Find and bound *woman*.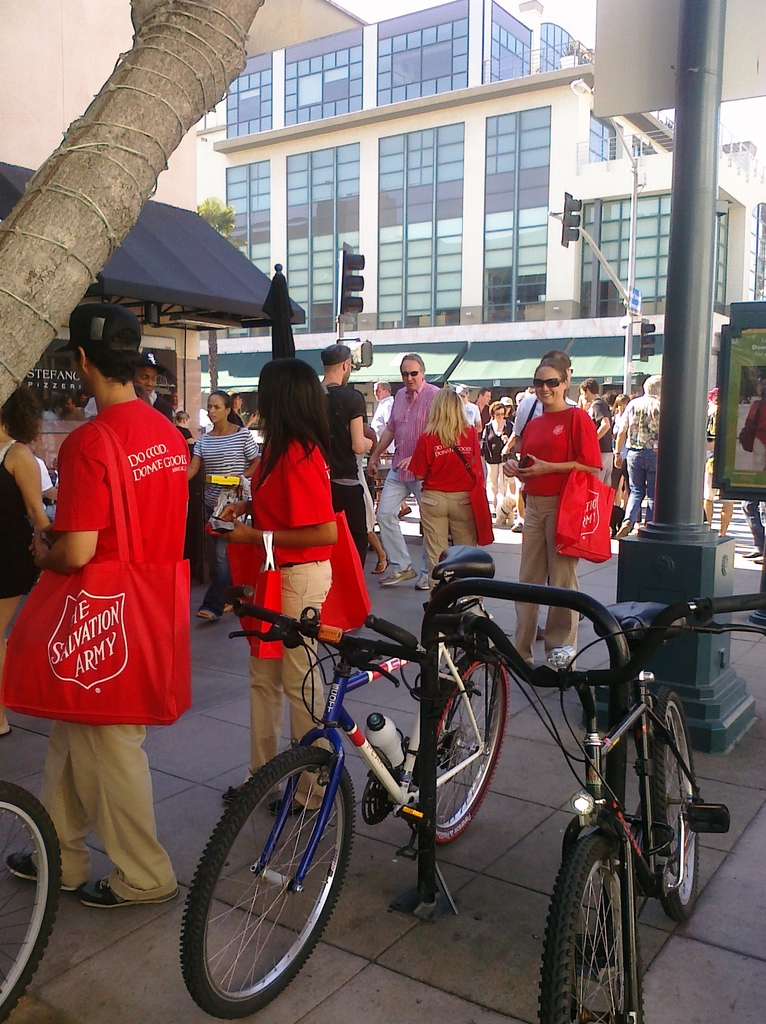
Bound: <bbox>508, 356, 612, 676</bbox>.
